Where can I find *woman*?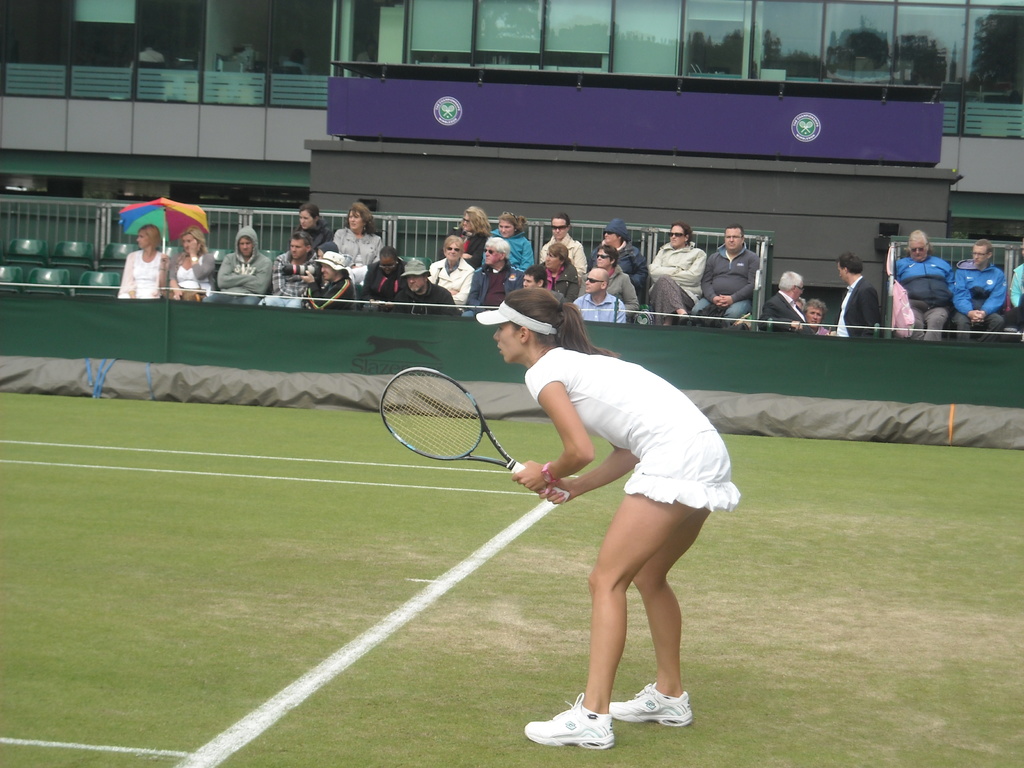
You can find it at l=120, t=219, r=165, b=303.
